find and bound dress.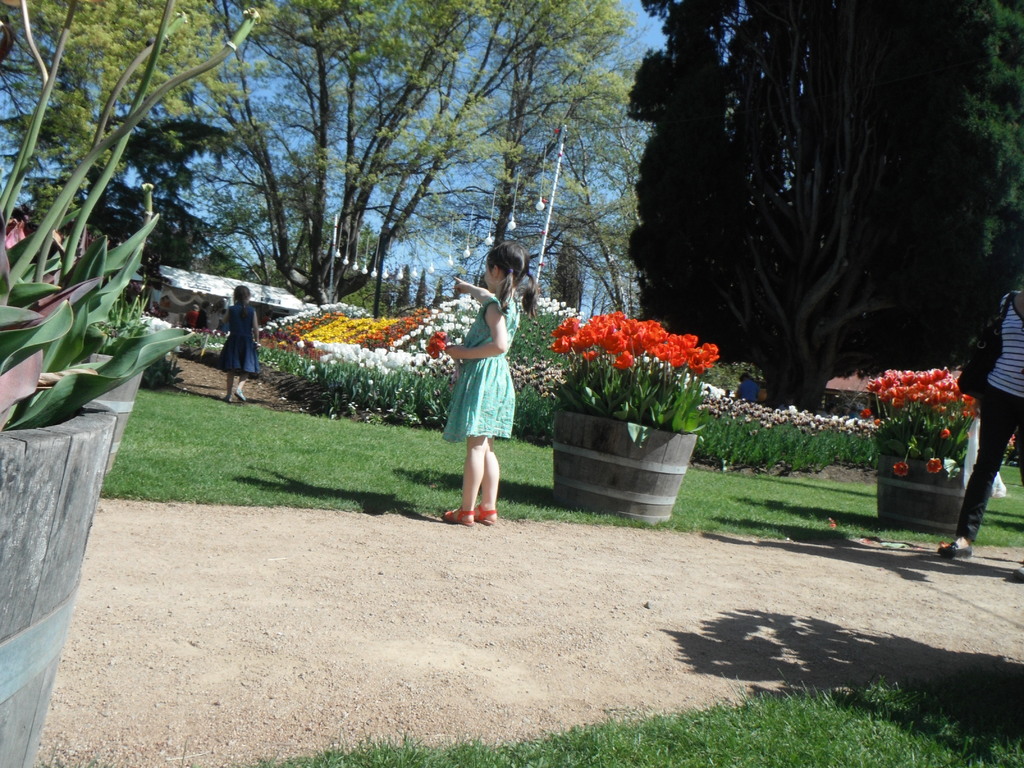
Bound: 438/284/535/444.
